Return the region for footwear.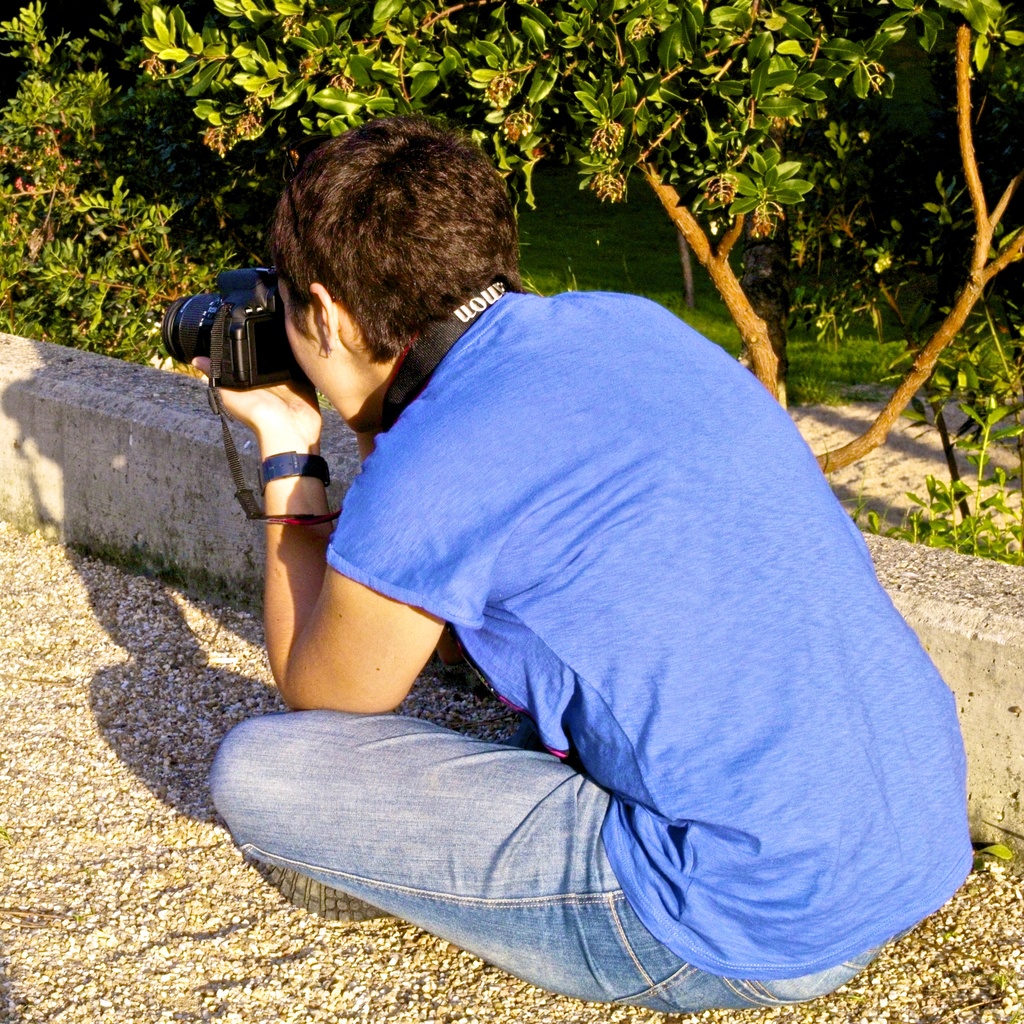
x1=263, y1=867, x2=394, y2=927.
